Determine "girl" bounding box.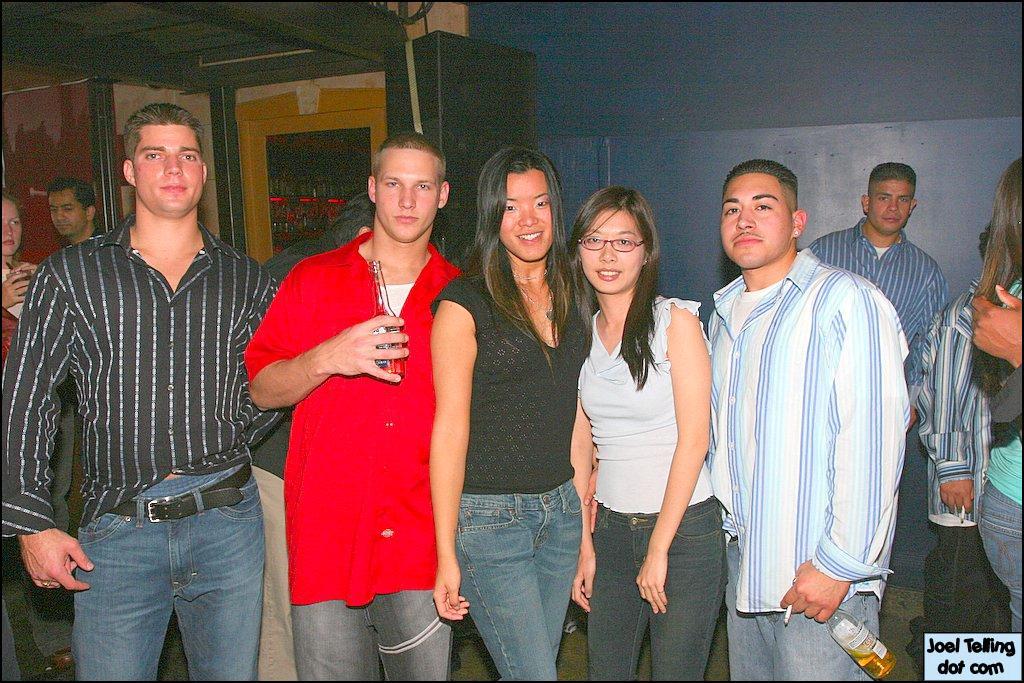
Determined: 562/187/726/682.
